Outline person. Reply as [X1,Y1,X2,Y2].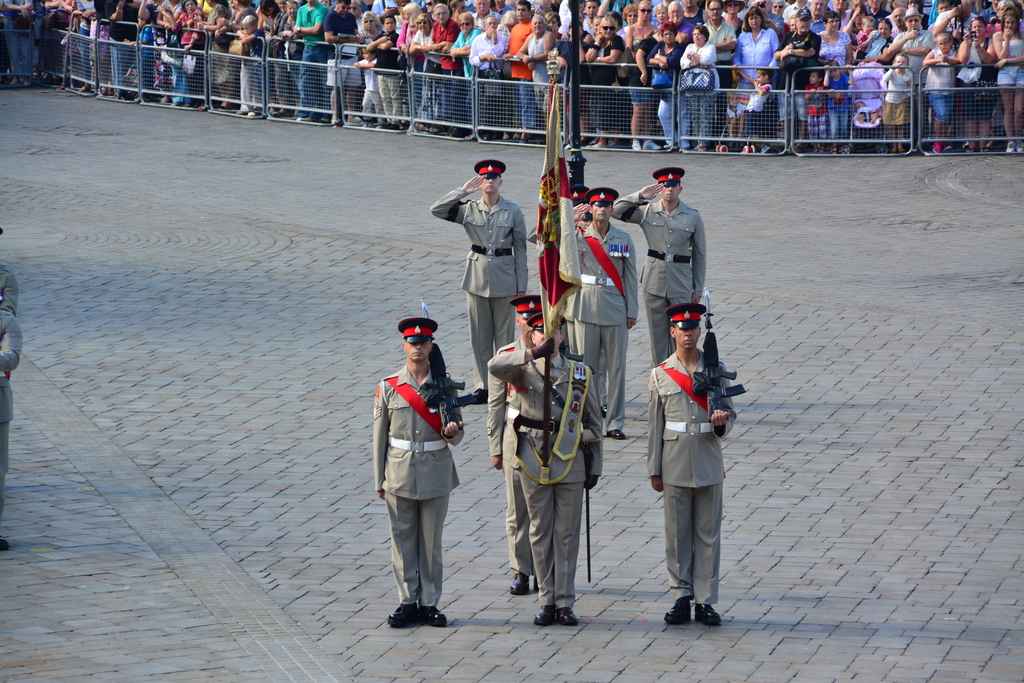
[737,2,777,79].
